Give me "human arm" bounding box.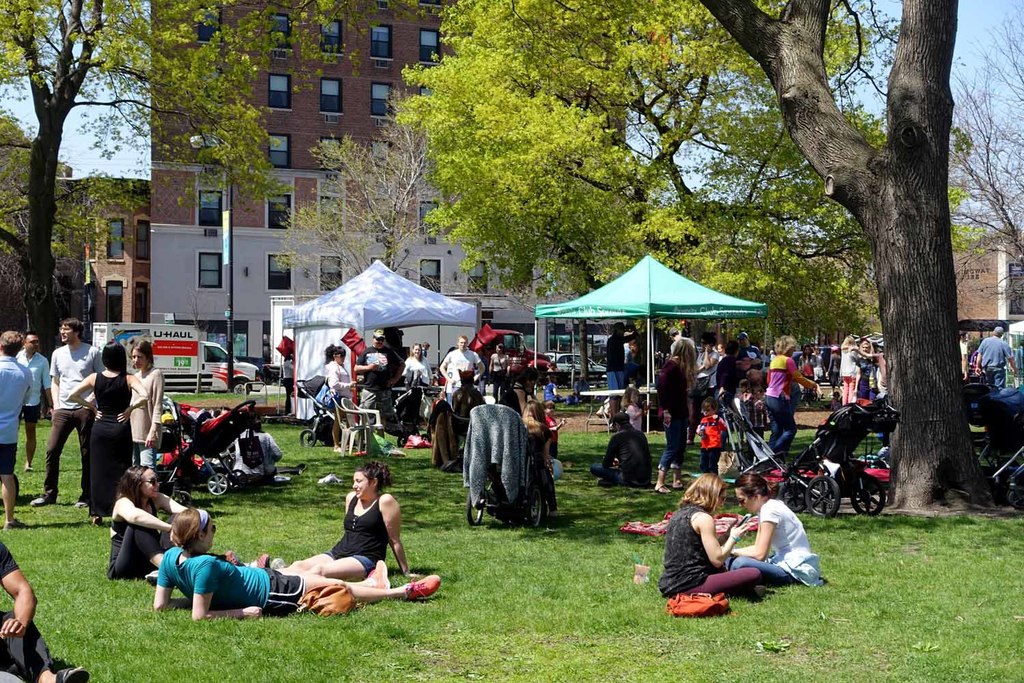
region(378, 492, 426, 578).
